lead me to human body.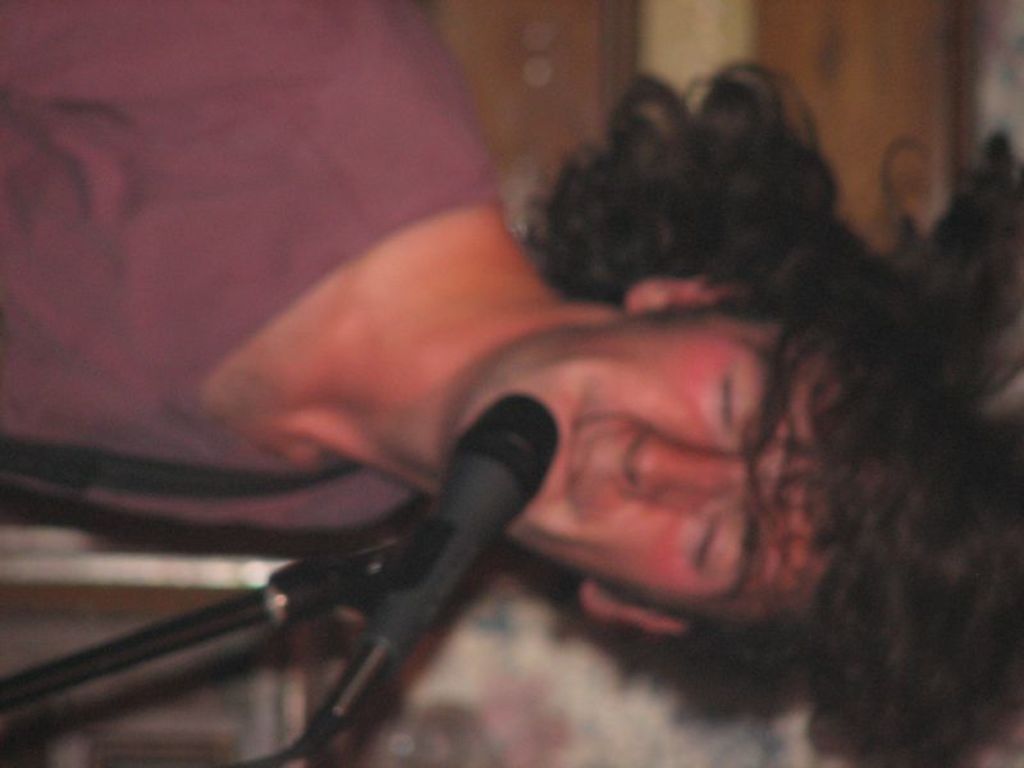
Lead to Rect(40, 70, 1015, 724).
